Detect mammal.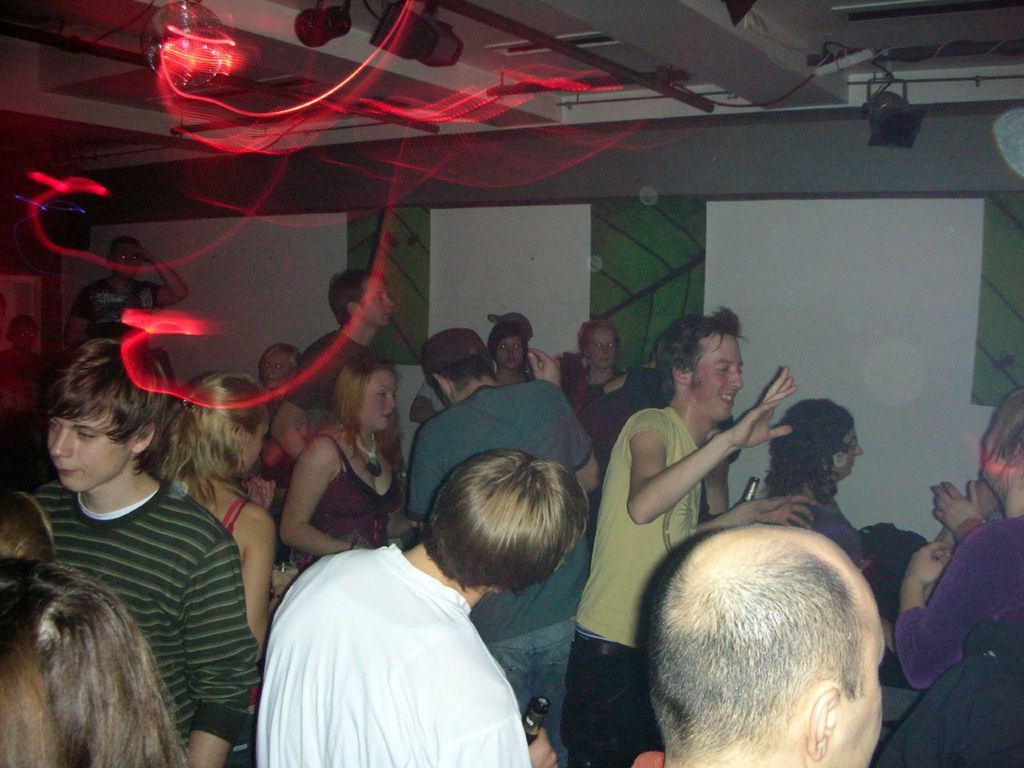
Detected at (256, 336, 300, 395).
